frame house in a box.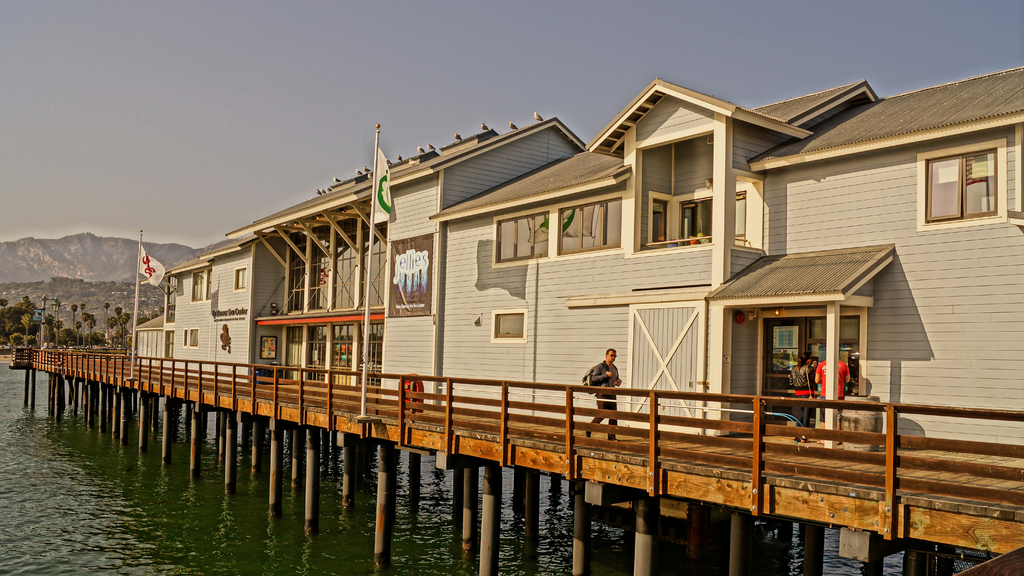
<region>436, 152, 644, 404</region>.
